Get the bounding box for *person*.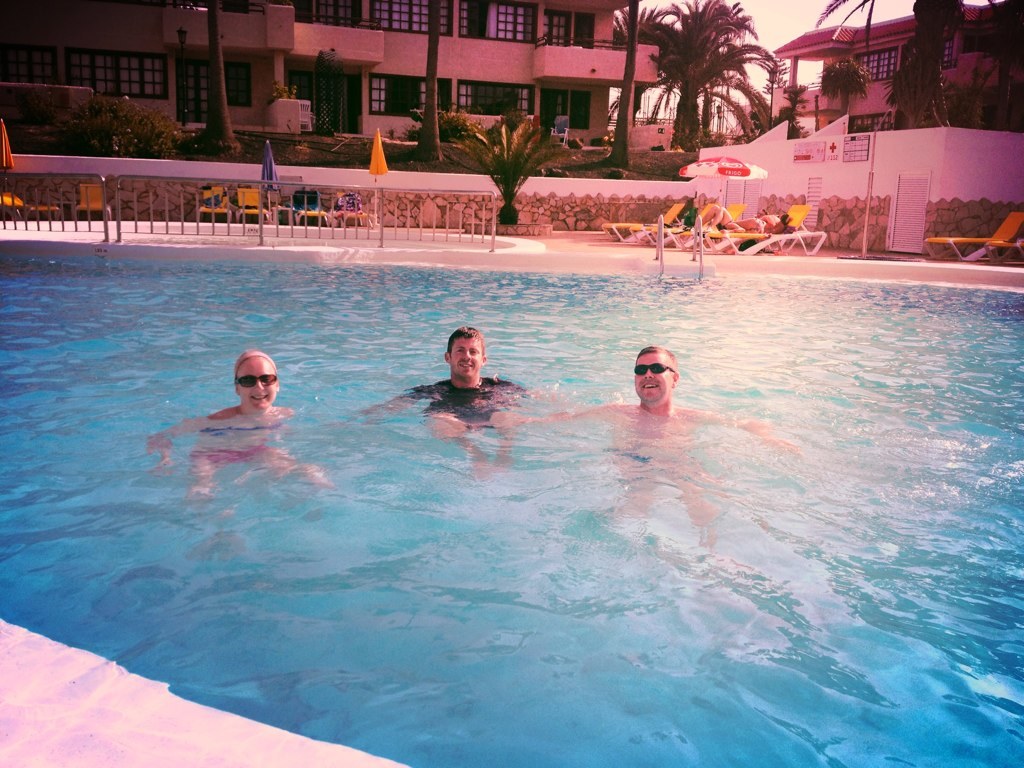
[142,338,327,497].
